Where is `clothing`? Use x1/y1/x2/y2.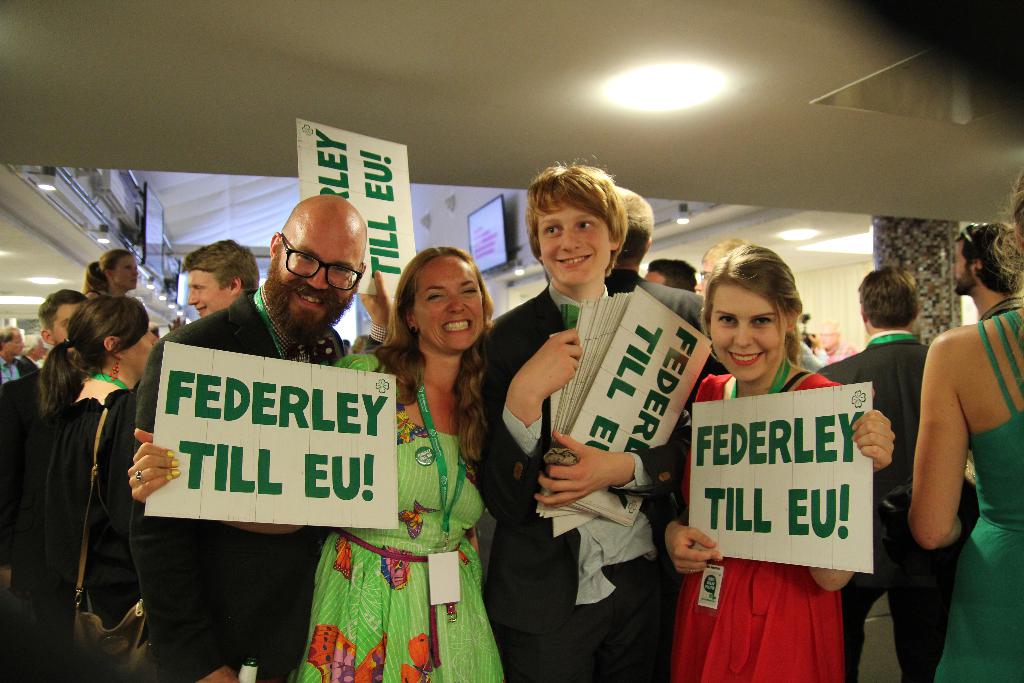
938/308/1023/682.
